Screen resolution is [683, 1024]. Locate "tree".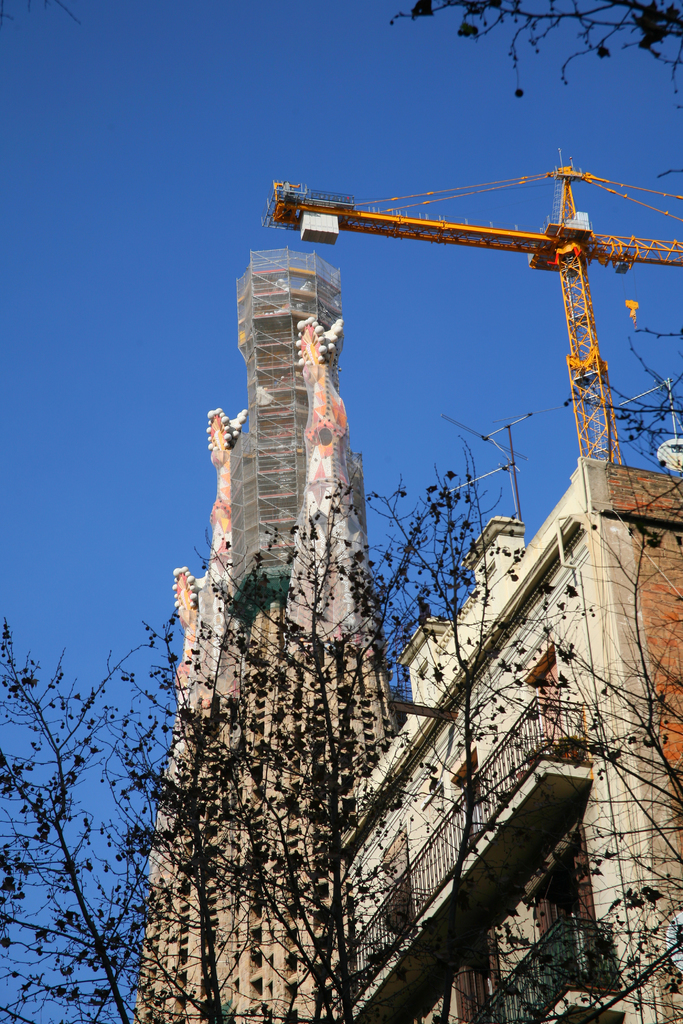
{"left": 0, "top": 0, "right": 682, "bottom": 1023}.
